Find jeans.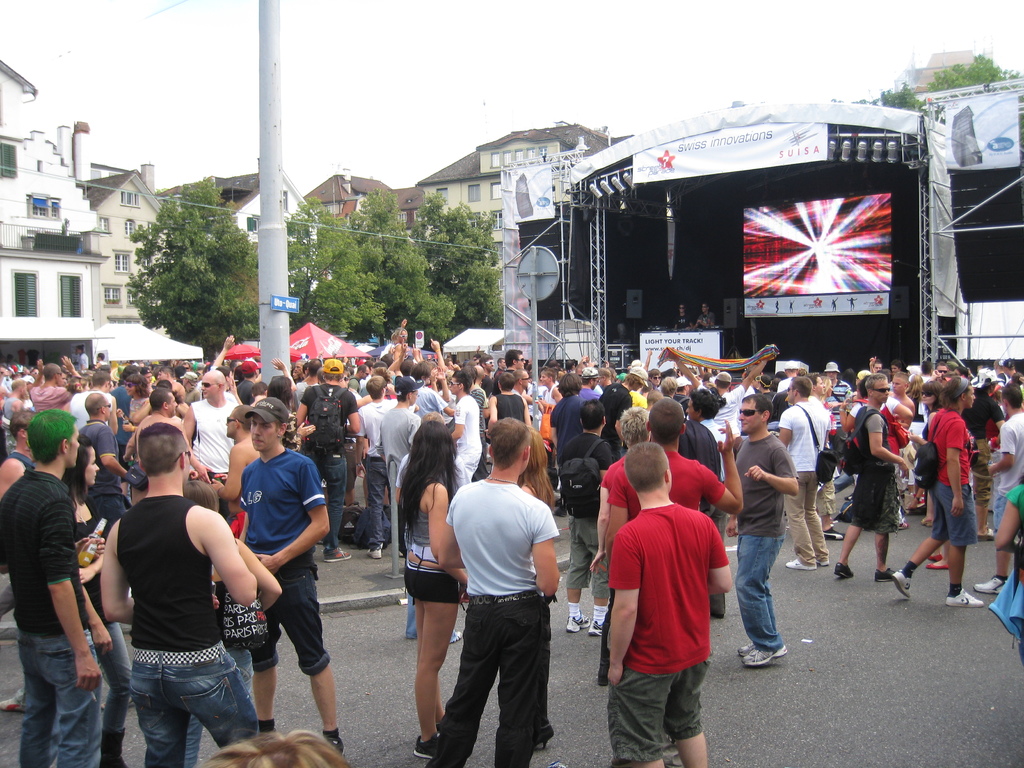
787/474/833/564.
